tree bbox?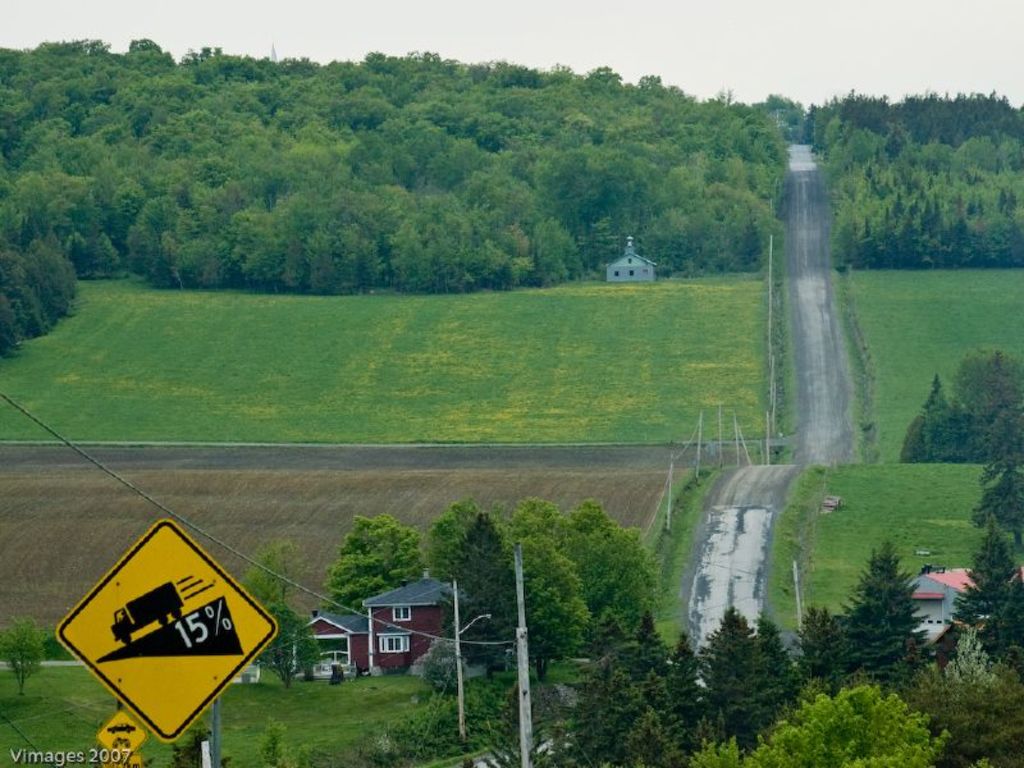
<region>685, 692, 945, 767</region>
